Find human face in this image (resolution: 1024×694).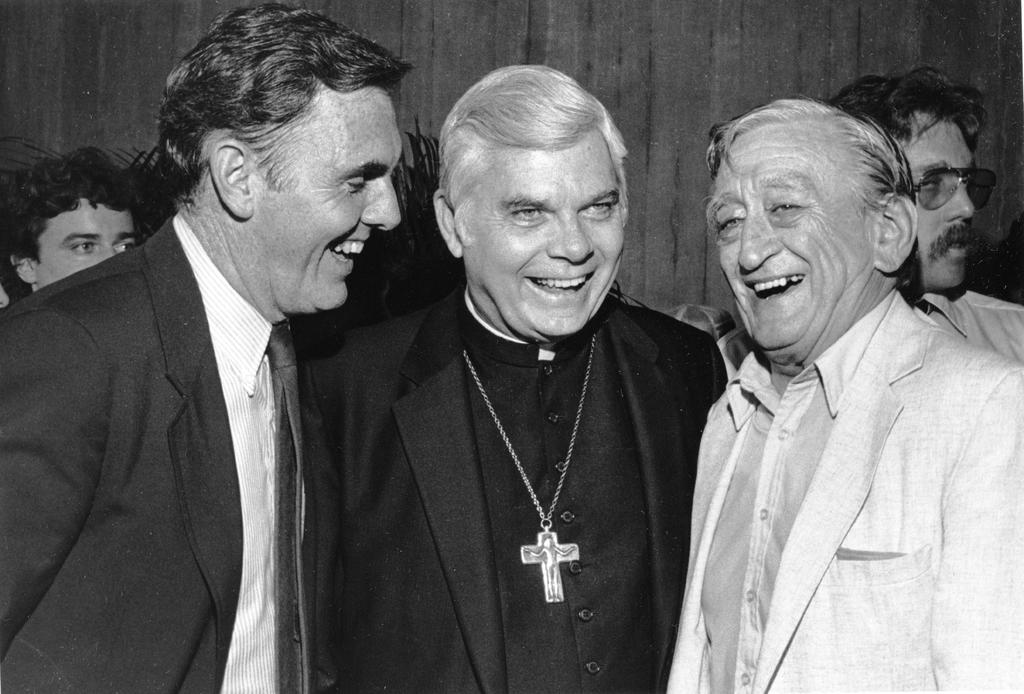
42:212:135:285.
